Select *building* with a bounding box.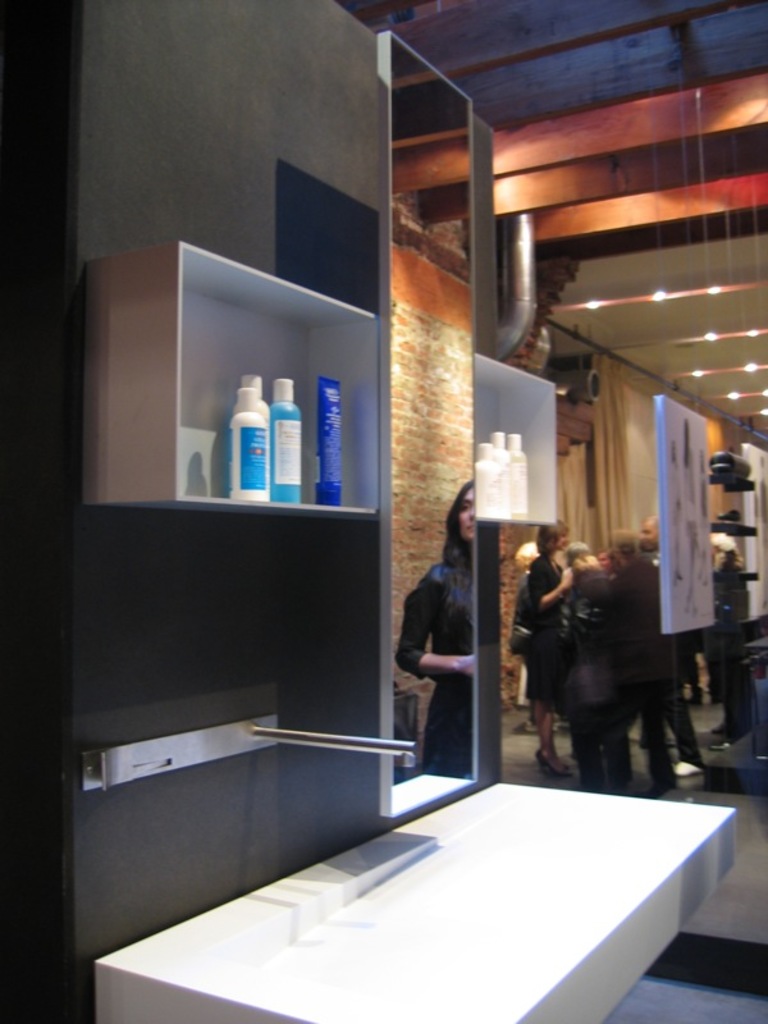
select_region(0, 0, 767, 1023).
